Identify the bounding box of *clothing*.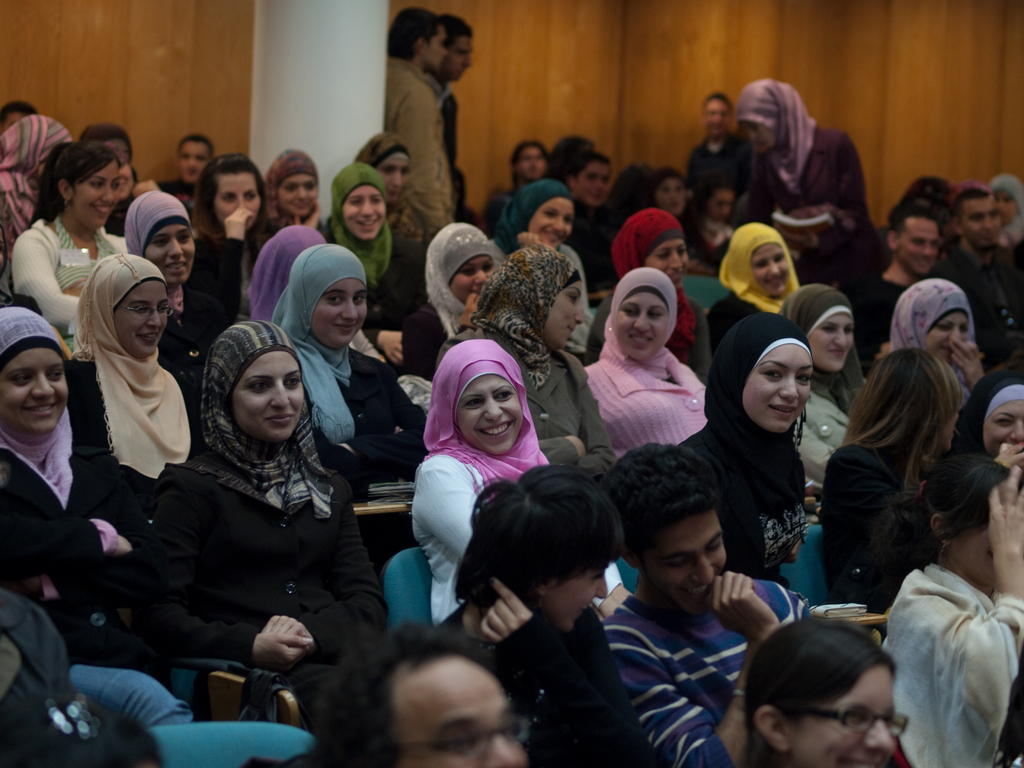
(588, 348, 706, 467).
